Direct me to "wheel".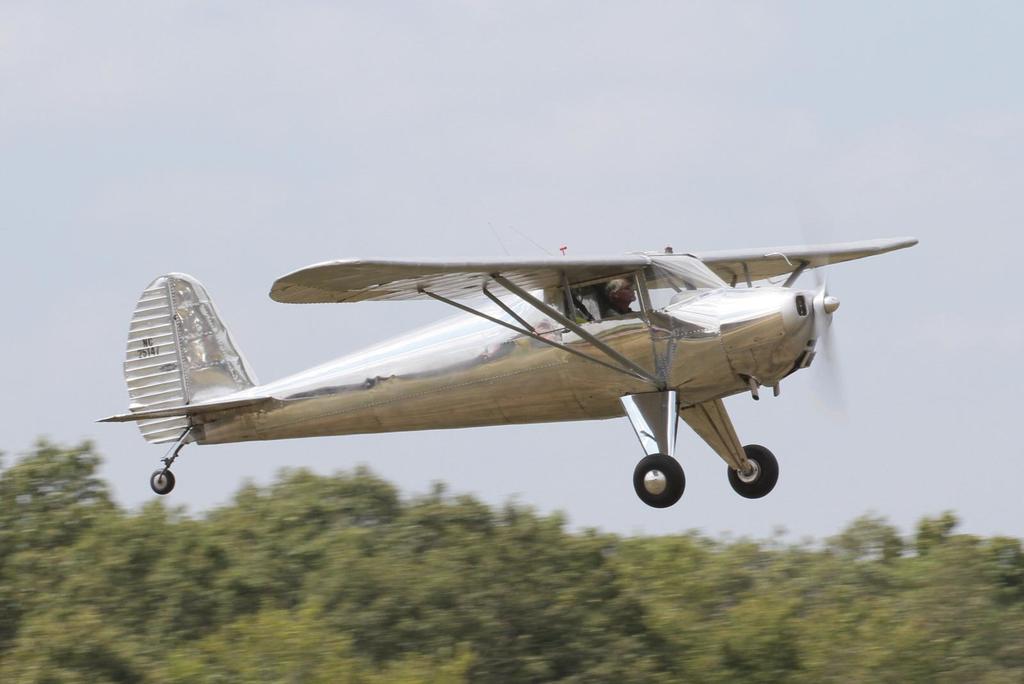
Direction: 627:456:697:513.
